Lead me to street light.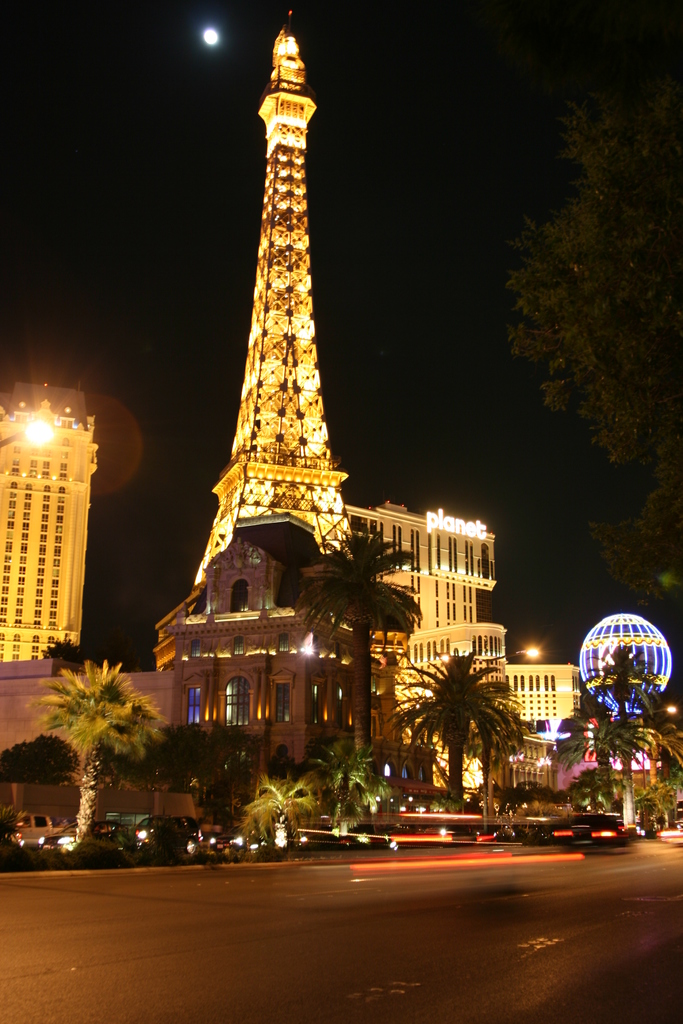
Lead to [left=481, top=636, right=542, bottom=668].
